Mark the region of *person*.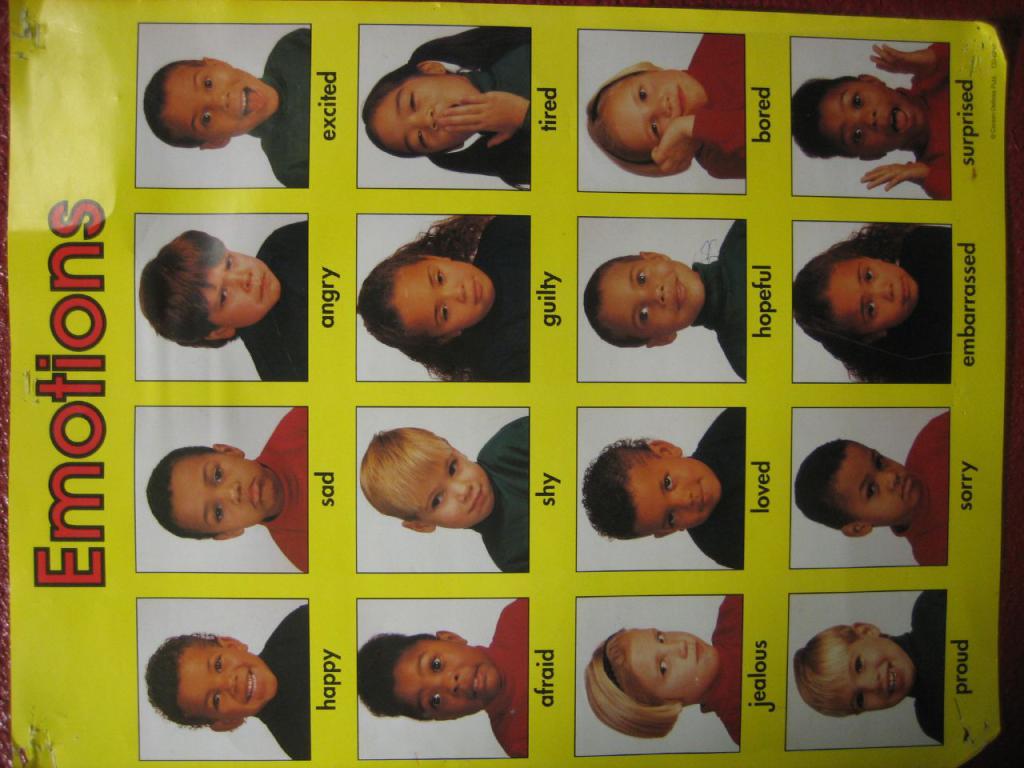
Region: l=154, t=410, r=311, b=570.
